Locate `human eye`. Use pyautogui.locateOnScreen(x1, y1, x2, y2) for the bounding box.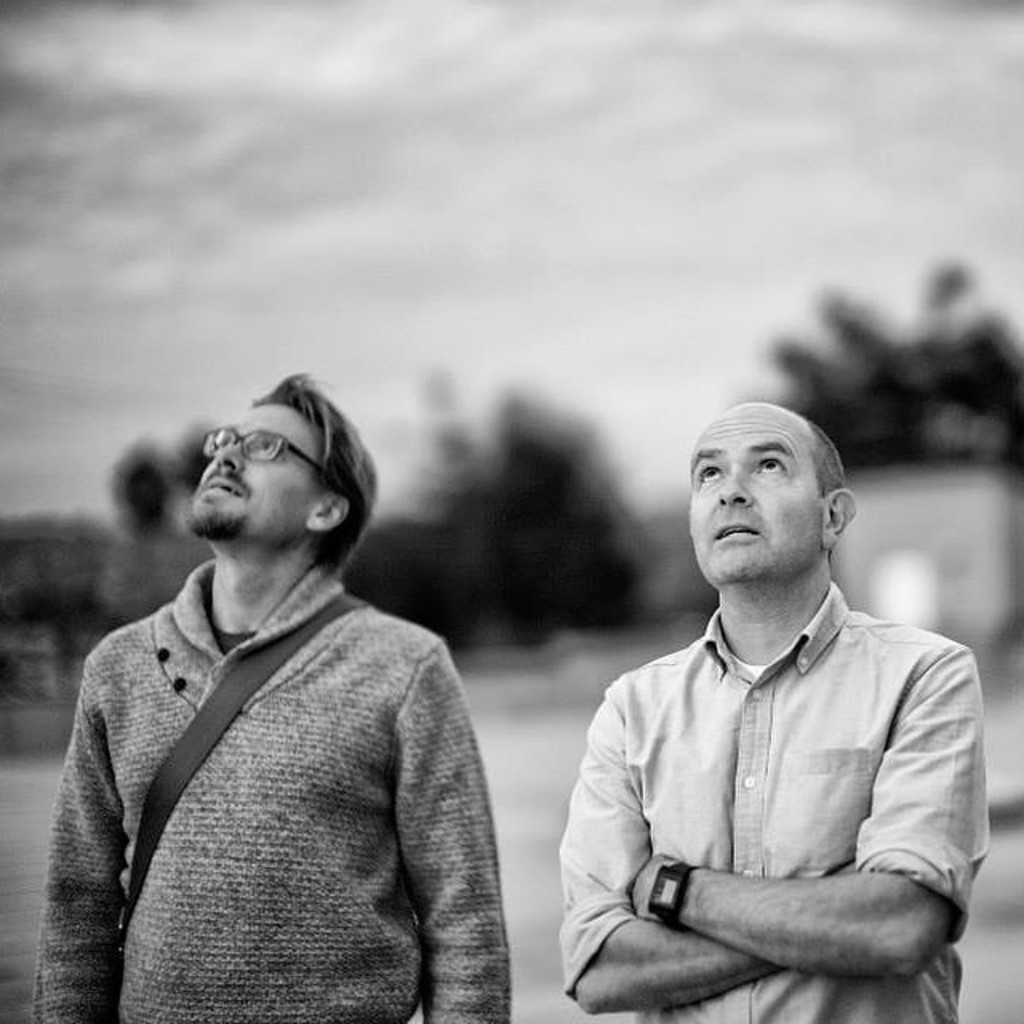
pyautogui.locateOnScreen(686, 461, 720, 490).
